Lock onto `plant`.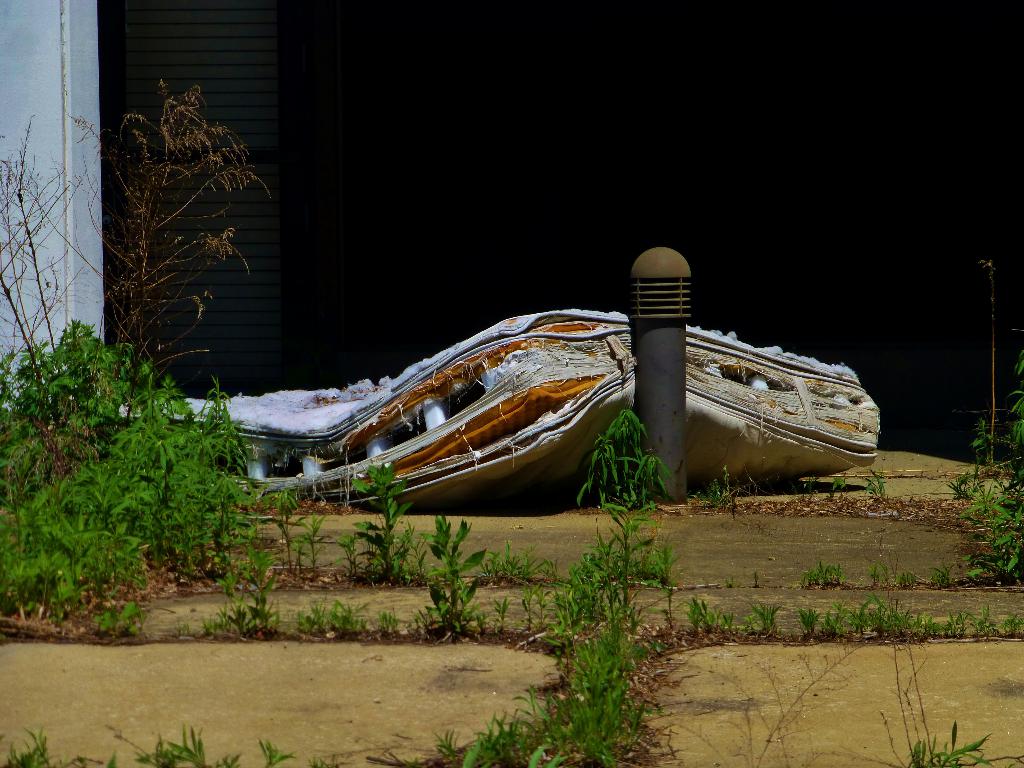
Locked: [856, 548, 892, 593].
